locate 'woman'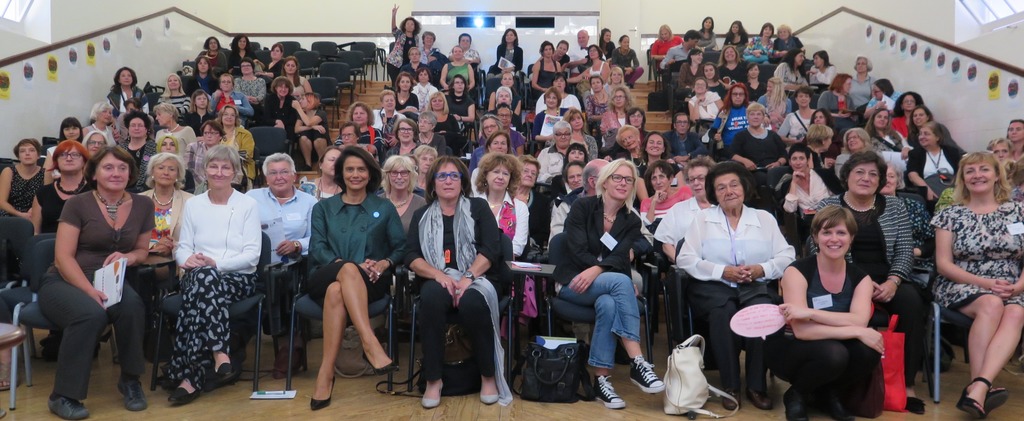
crop(710, 79, 770, 155)
